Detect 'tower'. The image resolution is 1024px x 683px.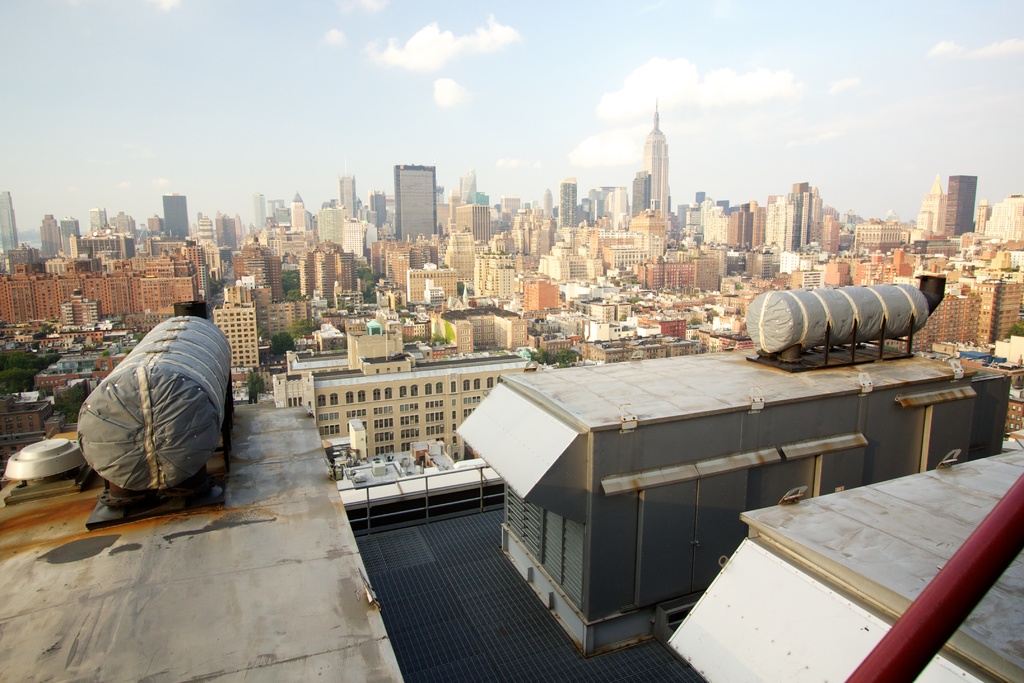
[left=559, top=180, right=576, bottom=229].
